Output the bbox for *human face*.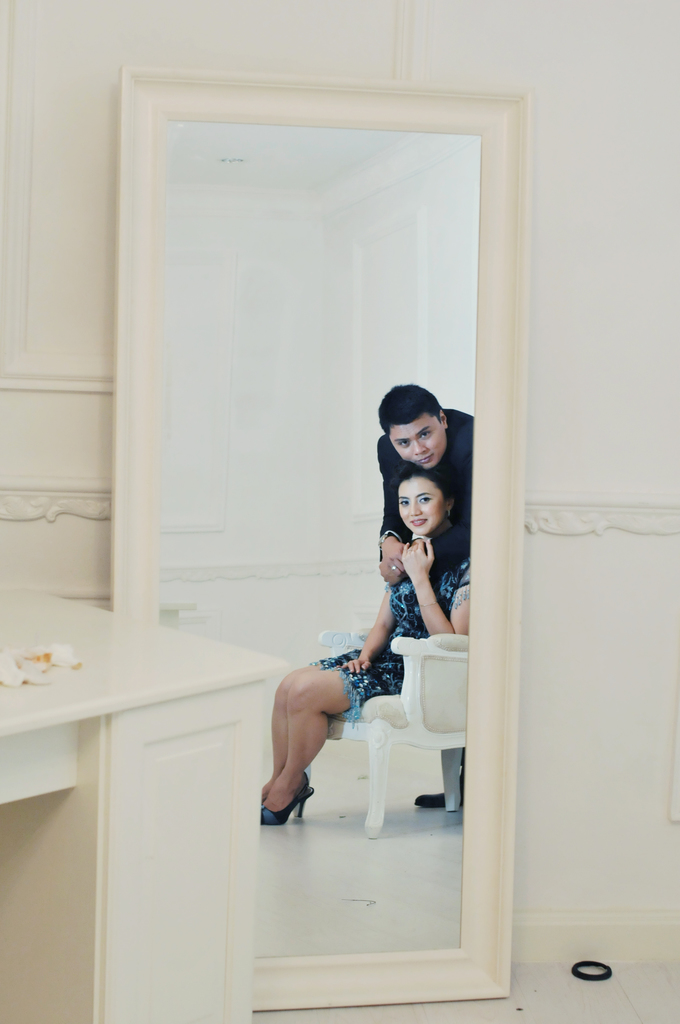
locate(395, 478, 449, 532).
